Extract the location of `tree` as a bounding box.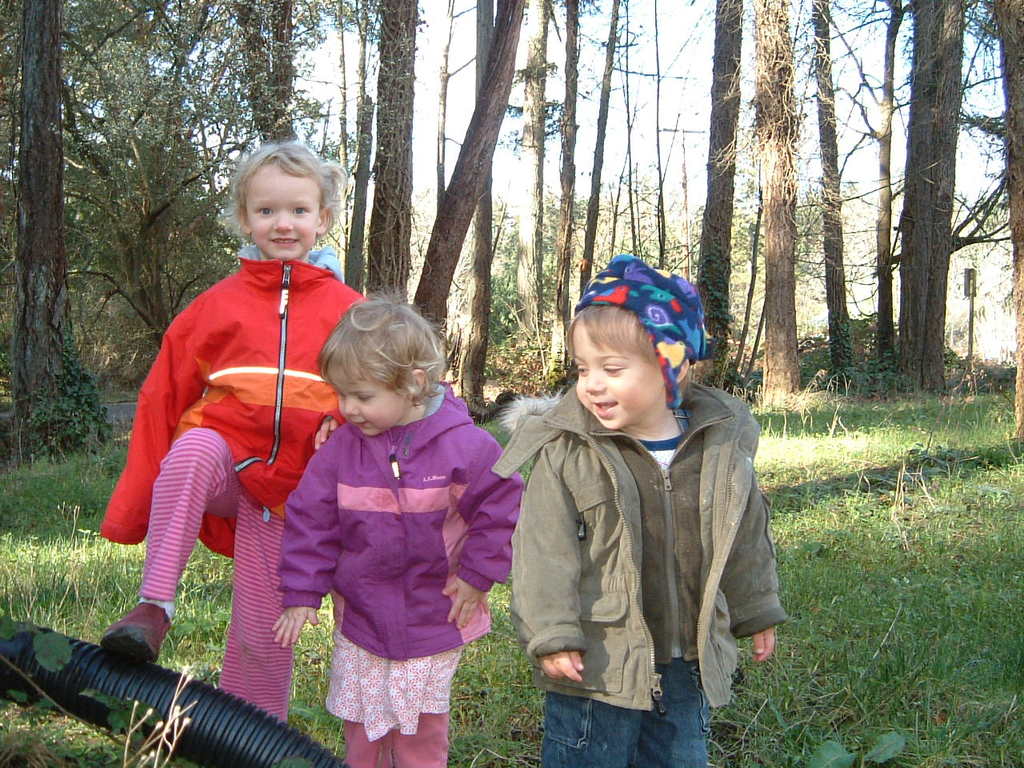
select_region(210, 0, 320, 170).
